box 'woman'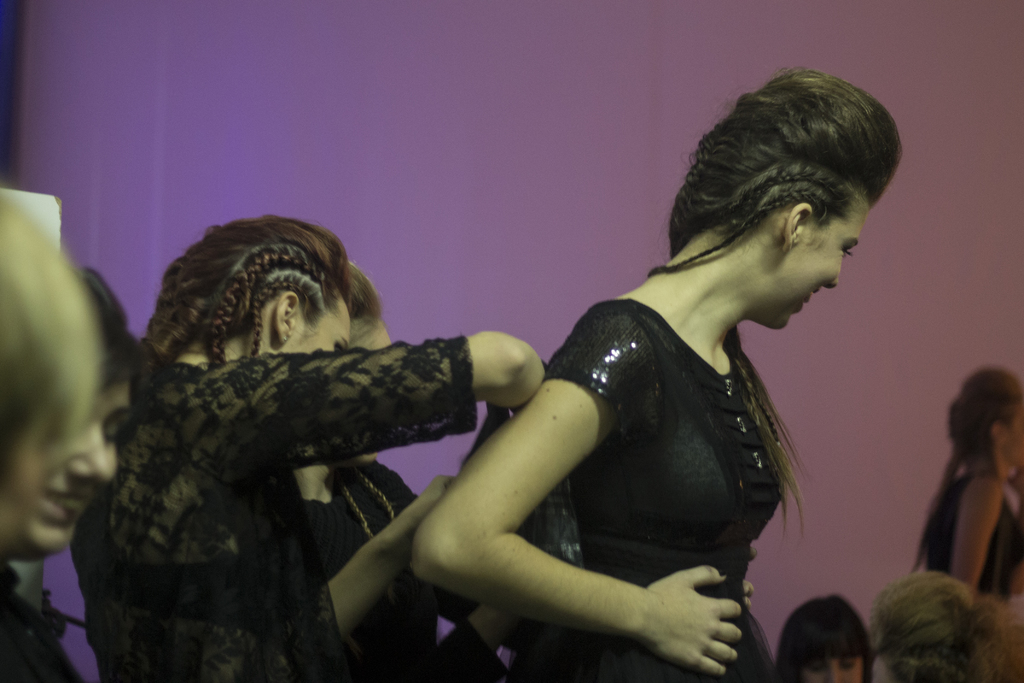
select_region(71, 217, 552, 682)
